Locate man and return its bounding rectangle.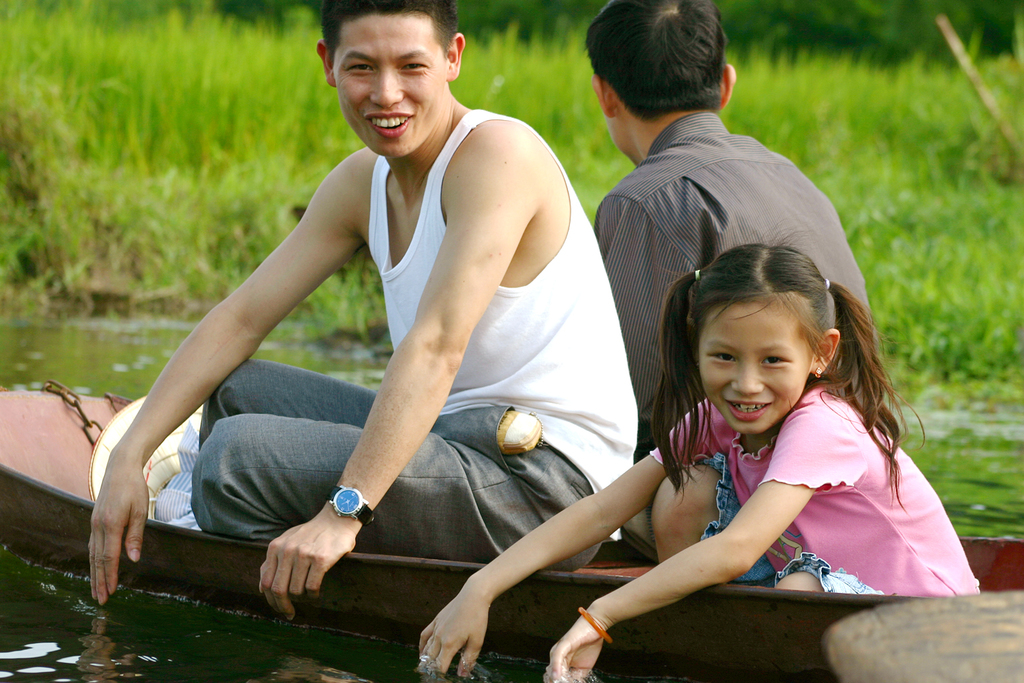
detection(583, 0, 871, 458).
